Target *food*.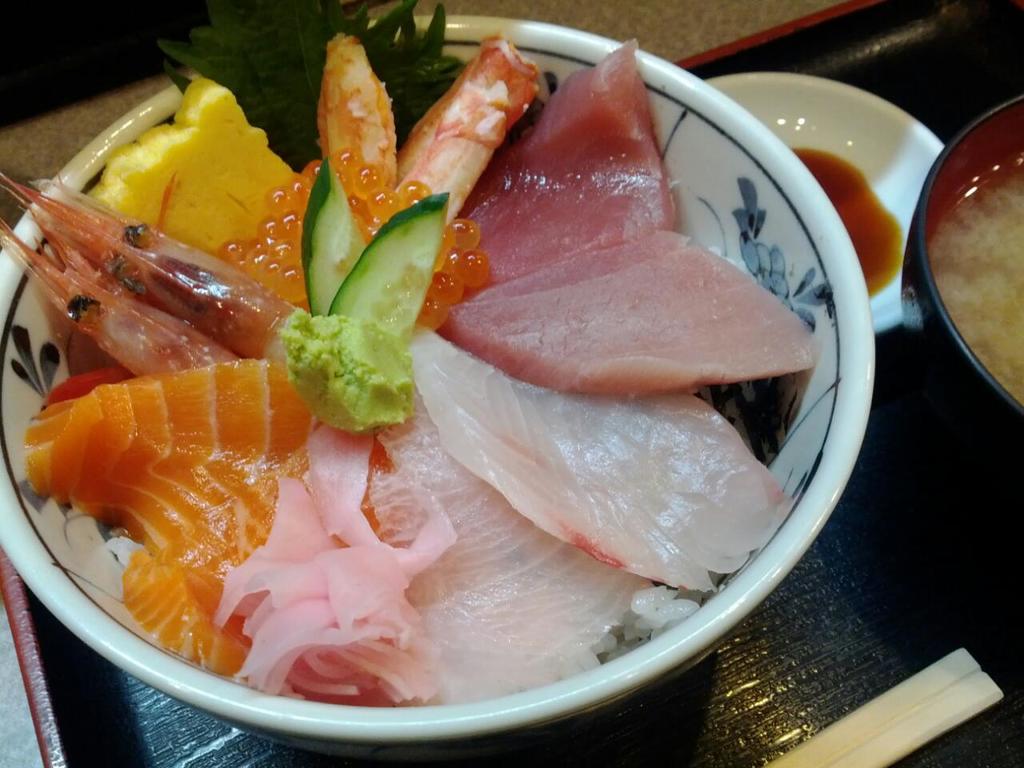
Target region: box=[429, 42, 818, 387].
